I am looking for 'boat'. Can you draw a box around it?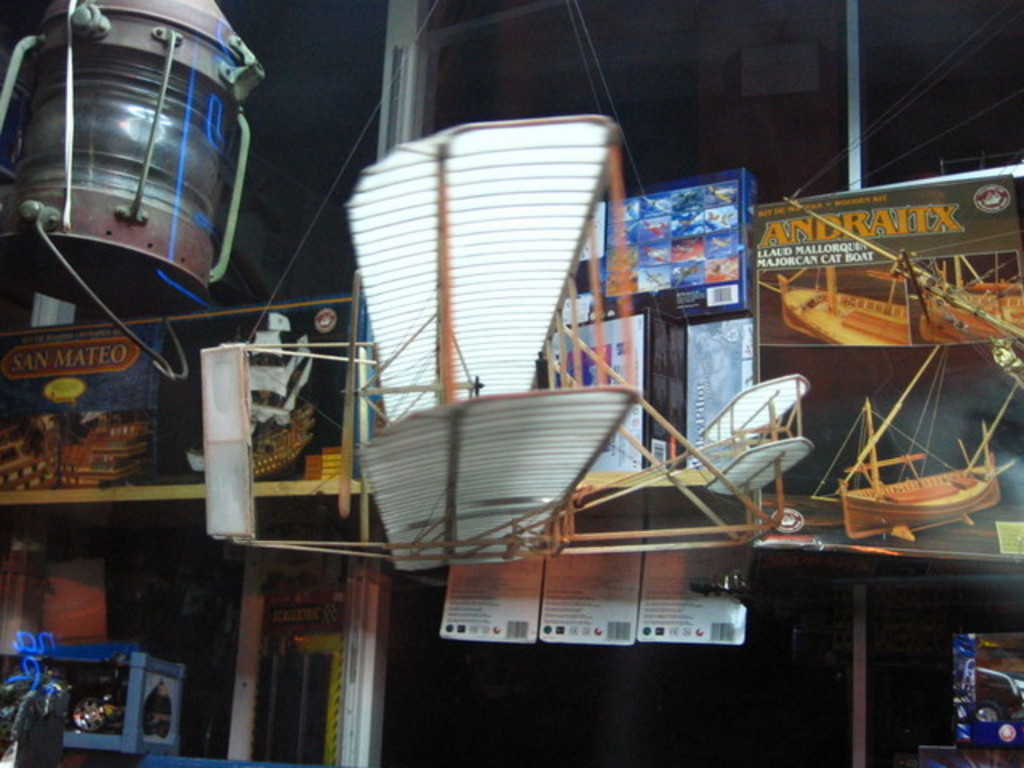
Sure, the bounding box is 352:117:646:563.
